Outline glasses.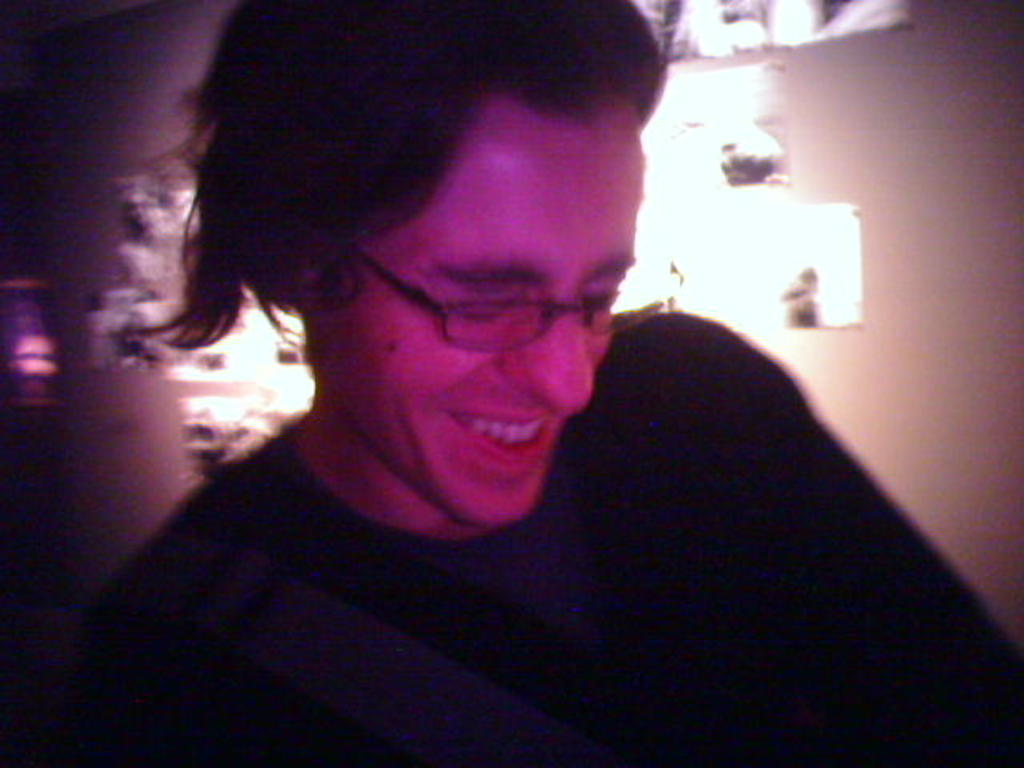
Outline: x1=346 y1=243 x2=682 y2=357.
